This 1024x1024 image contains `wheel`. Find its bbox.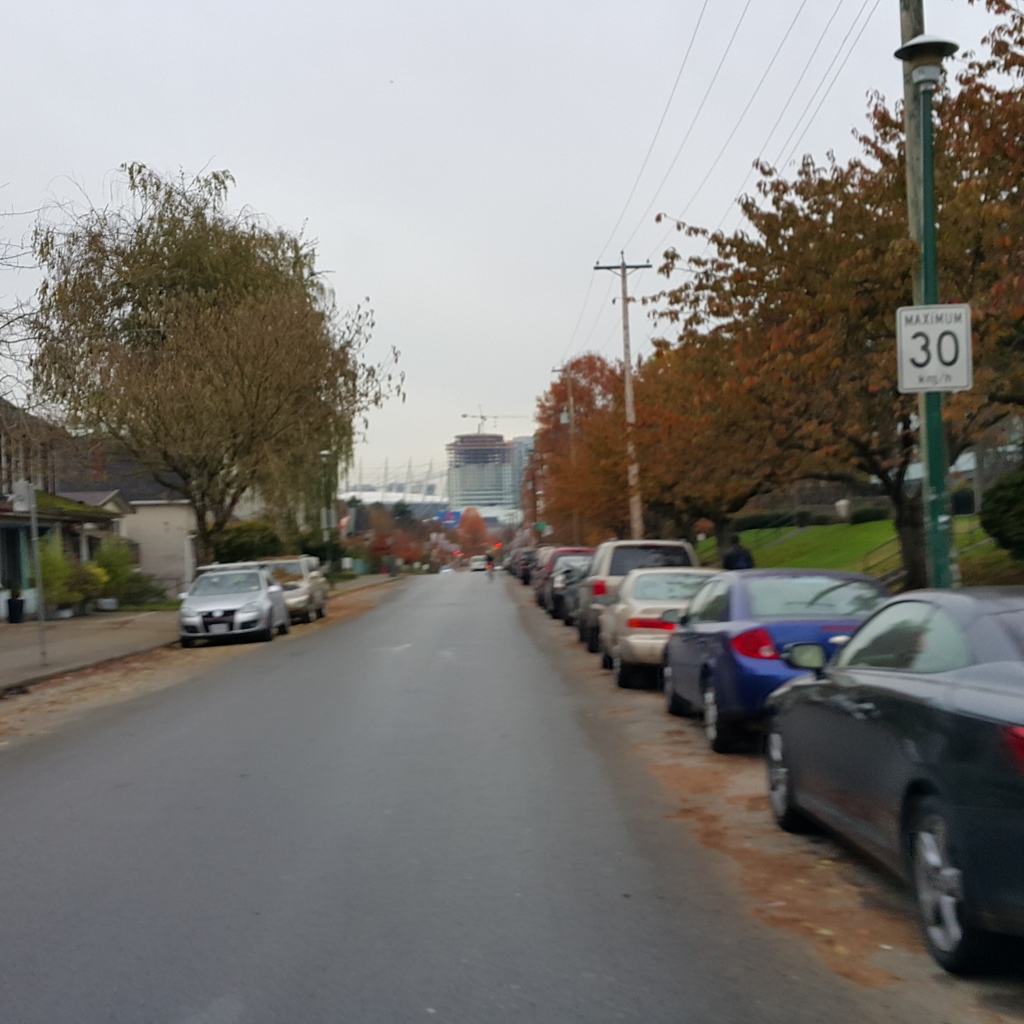
(608, 646, 627, 689).
